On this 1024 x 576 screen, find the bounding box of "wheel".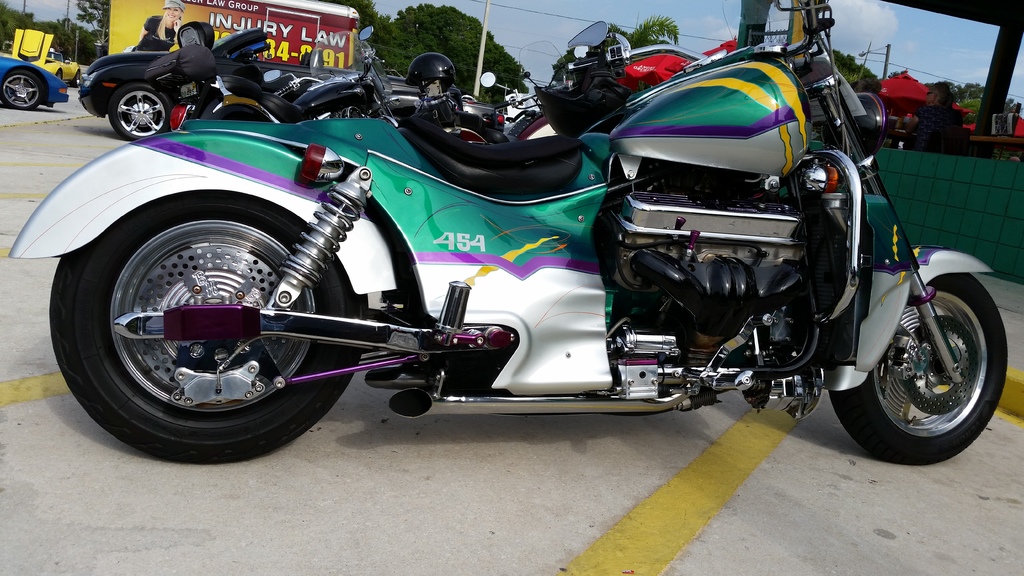
Bounding box: bbox=[110, 83, 173, 145].
